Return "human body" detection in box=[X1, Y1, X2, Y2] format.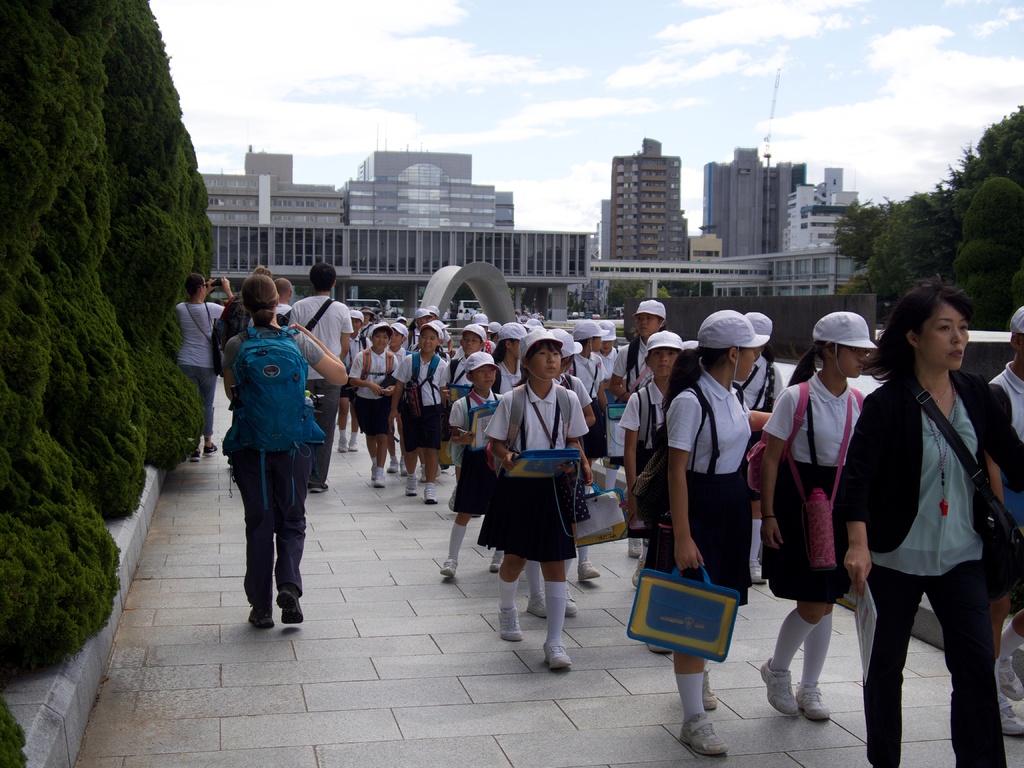
box=[218, 319, 349, 632].
